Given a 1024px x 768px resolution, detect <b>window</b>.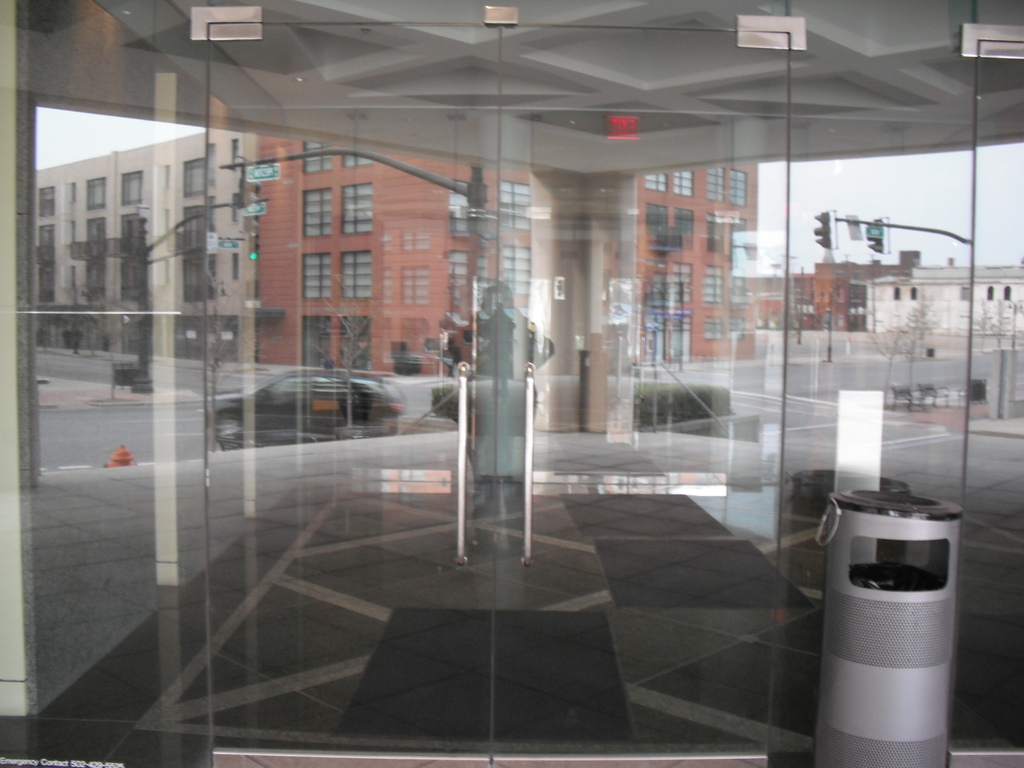
box=[702, 264, 723, 304].
